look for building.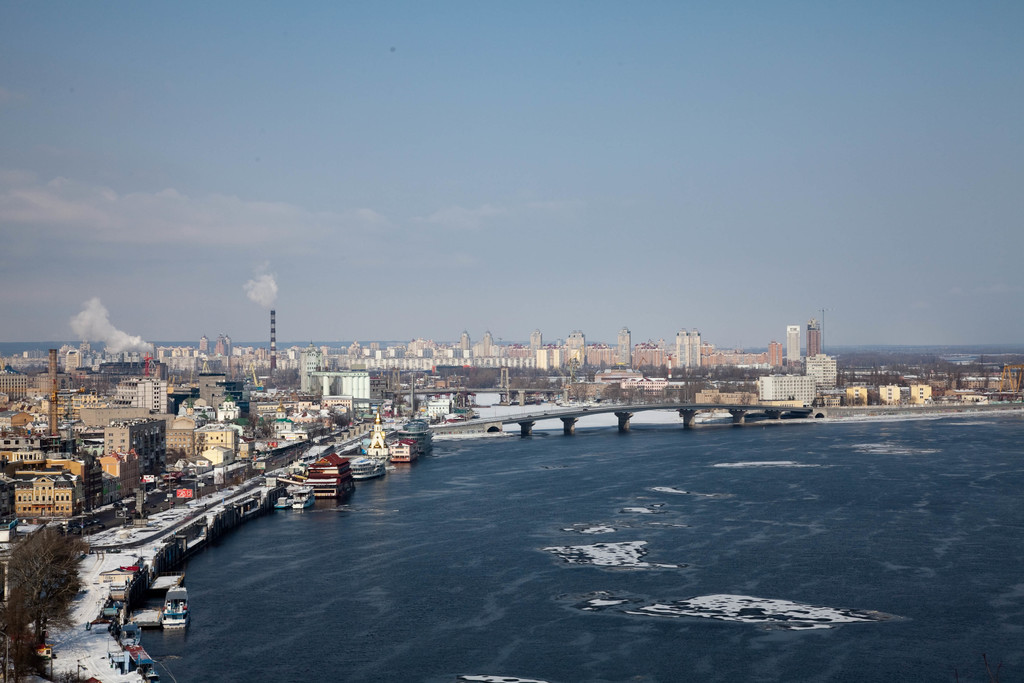
Found: (left=618, top=328, right=630, bottom=366).
